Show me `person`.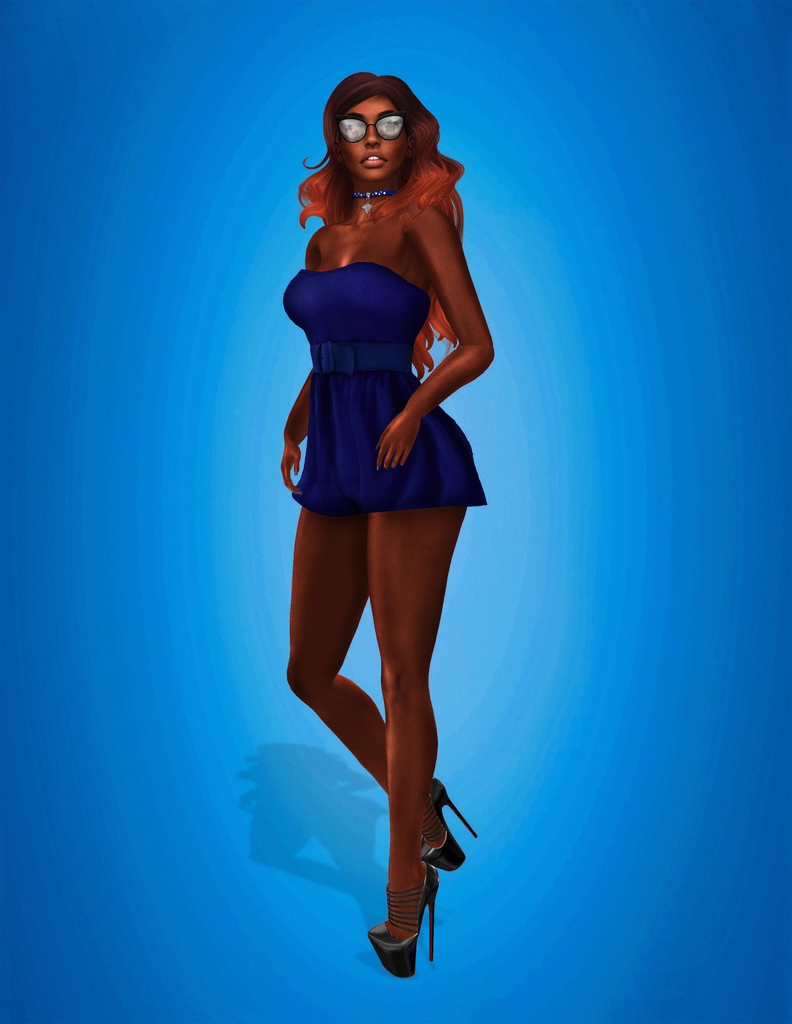
`person` is here: l=281, t=77, r=494, b=981.
